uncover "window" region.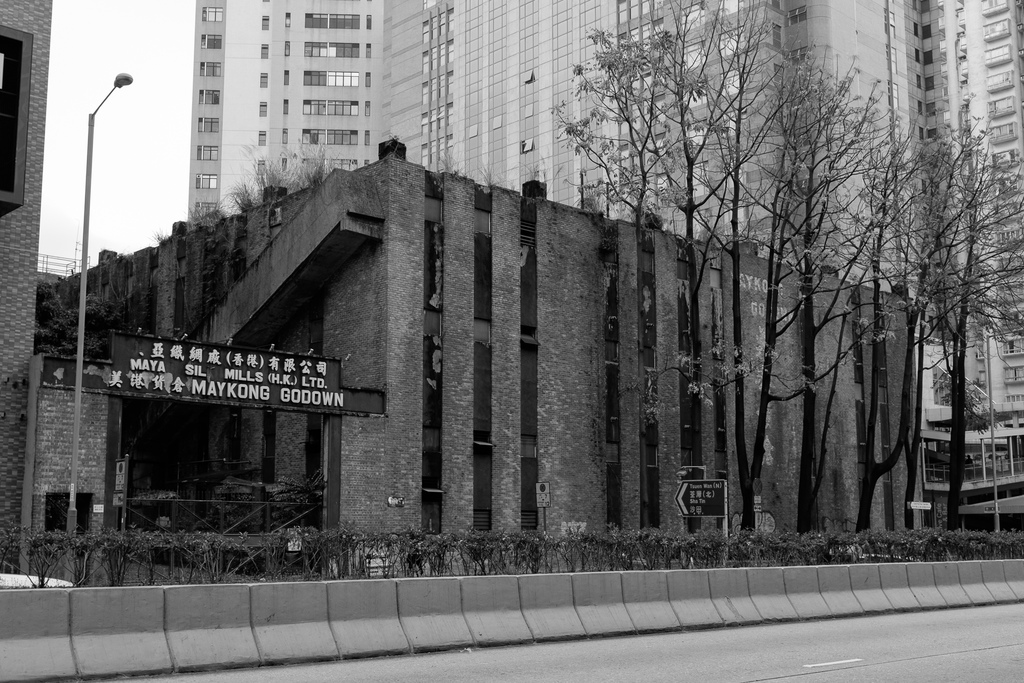
Uncovered: (303, 126, 356, 146).
